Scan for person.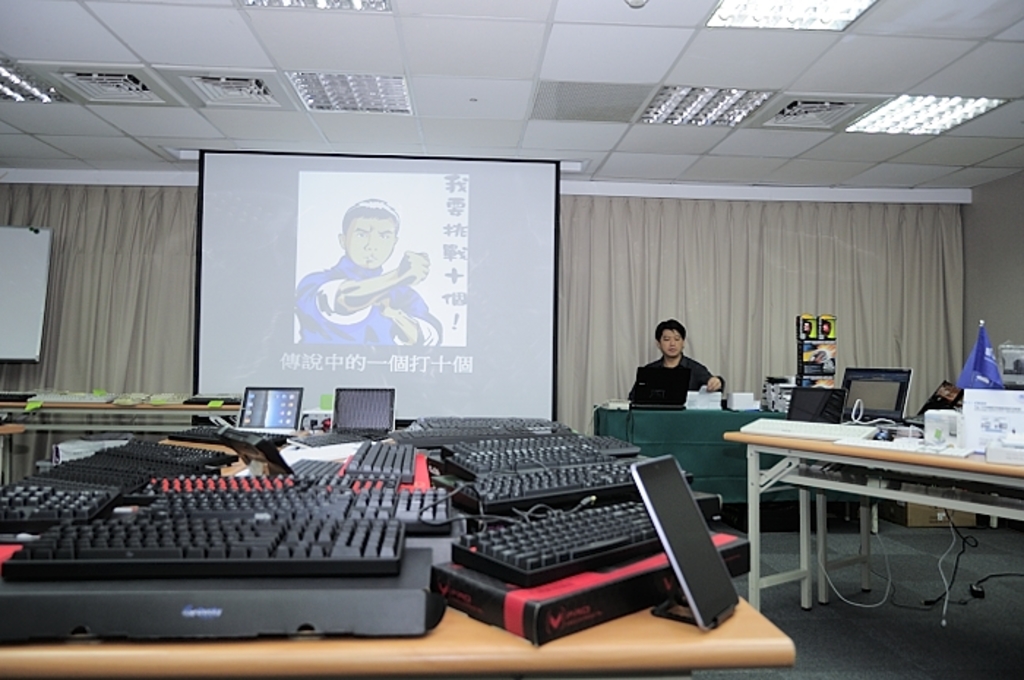
Scan result: (287, 202, 442, 354).
